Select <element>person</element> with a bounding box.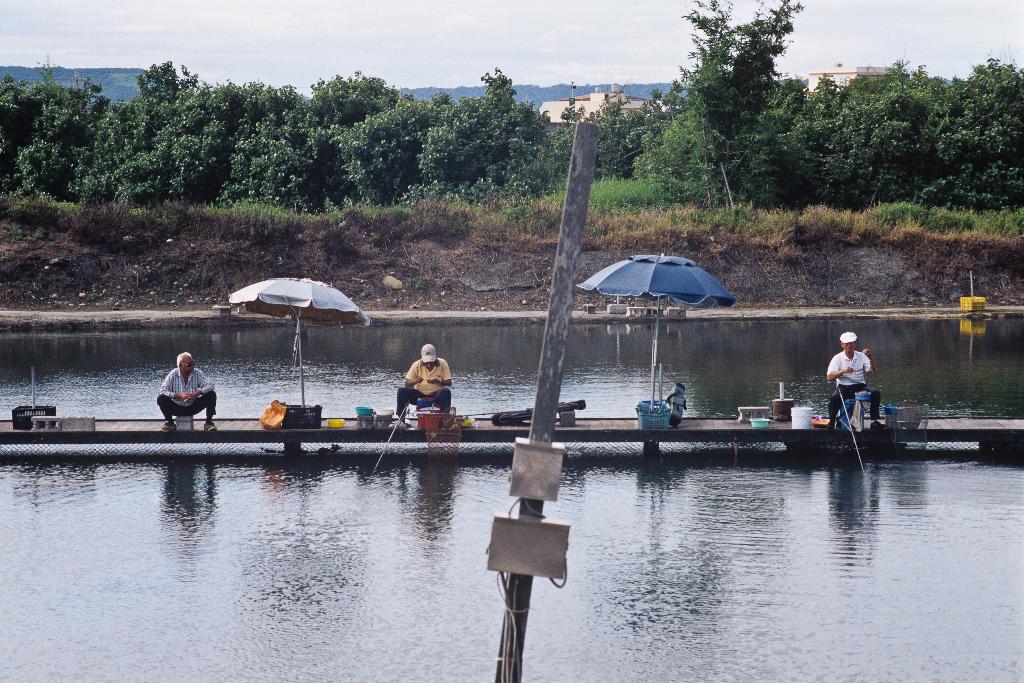
l=153, t=347, r=220, b=432.
